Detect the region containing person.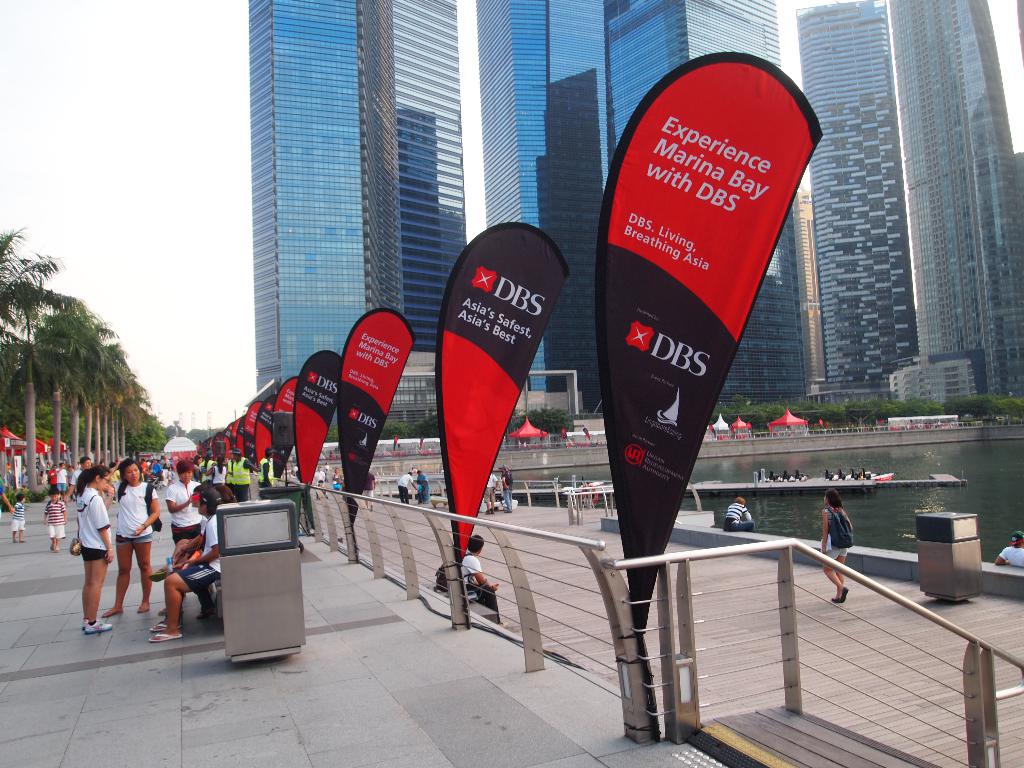
392 471 415 506.
